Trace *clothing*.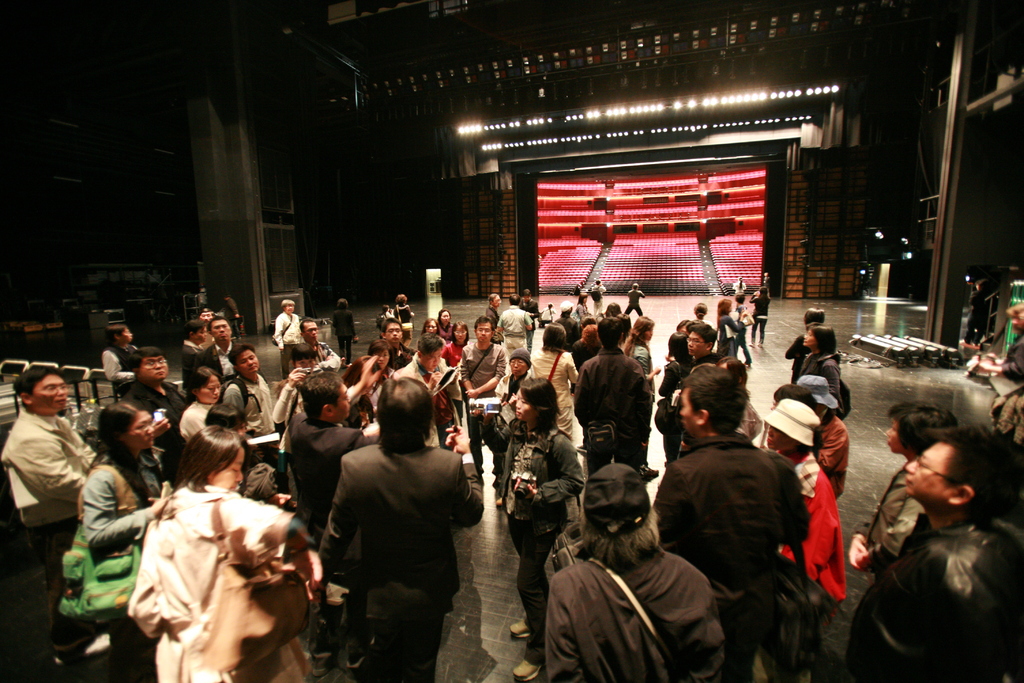
Traced to {"x1": 538, "y1": 458, "x2": 726, "y2": 682}.
